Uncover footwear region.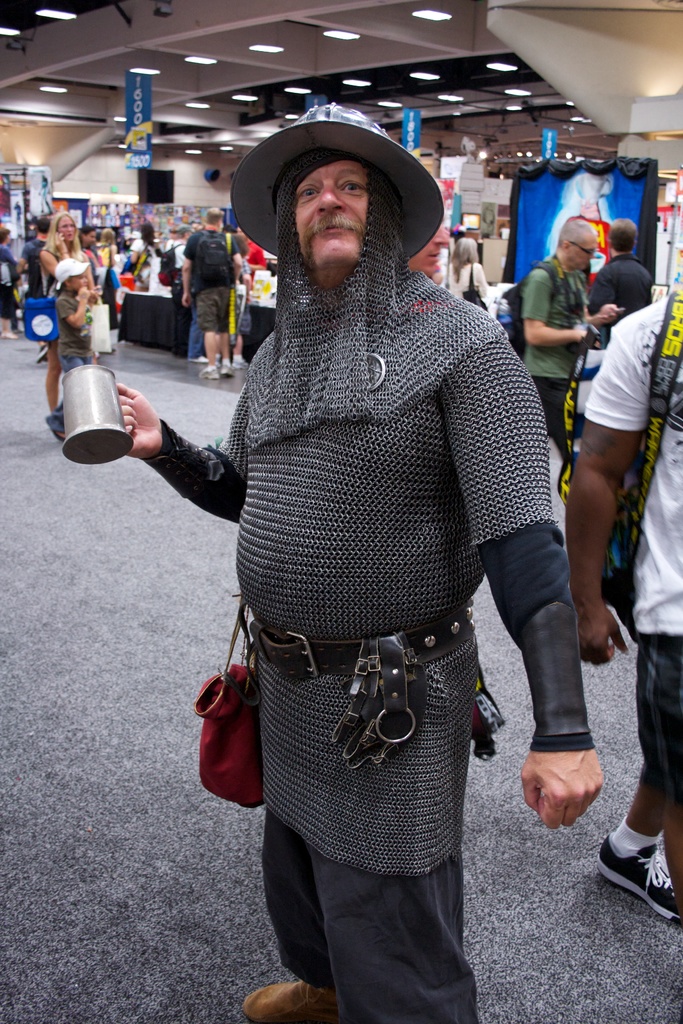
Uncovered: x1=234, y1=359, x2=248, y2=369.
